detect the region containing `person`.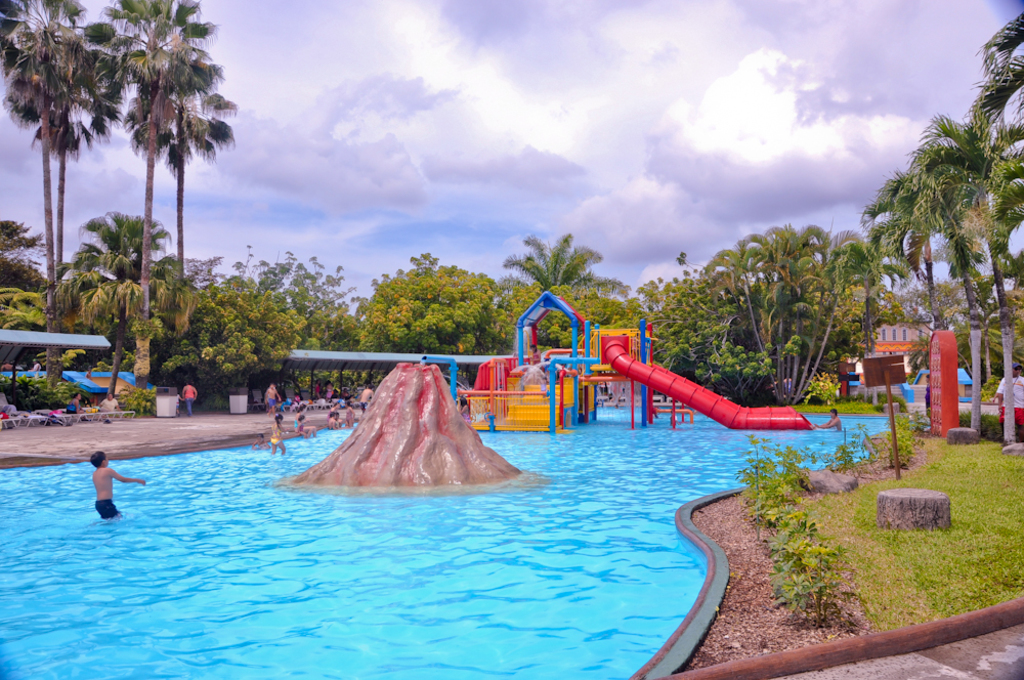
pyautogui.locateOnScreen(294, 393, 308, 411).
